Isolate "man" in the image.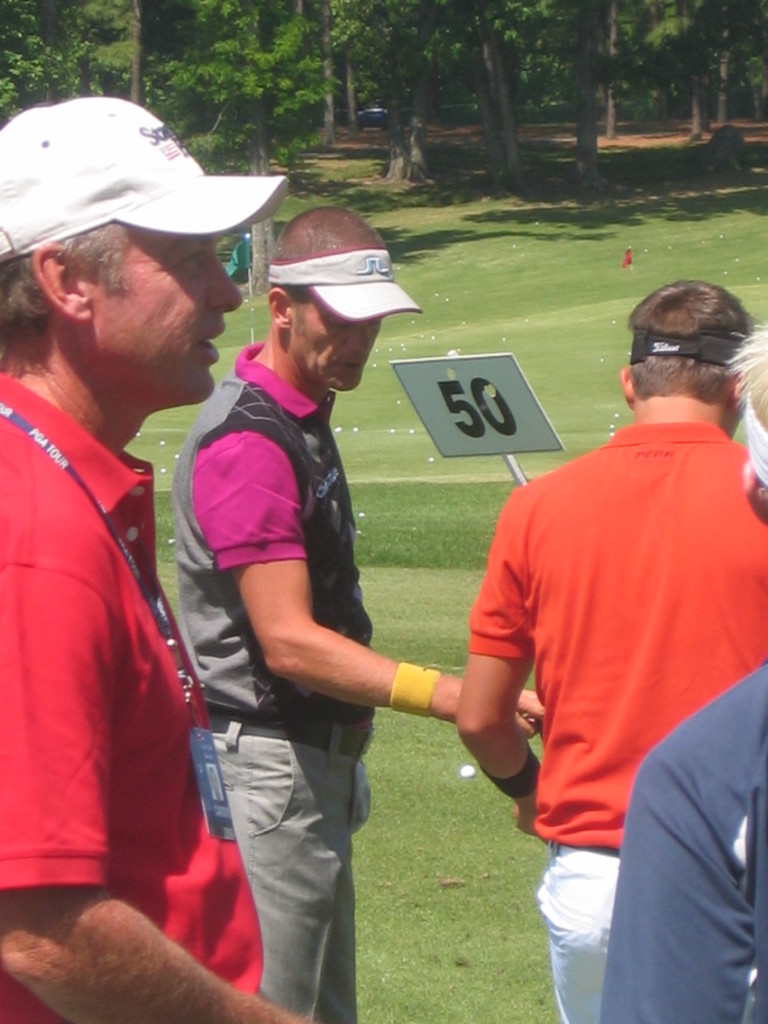
Isolated region: {"x1": 171, "y1": 202, "x2": 538, "y2": 1023}.
